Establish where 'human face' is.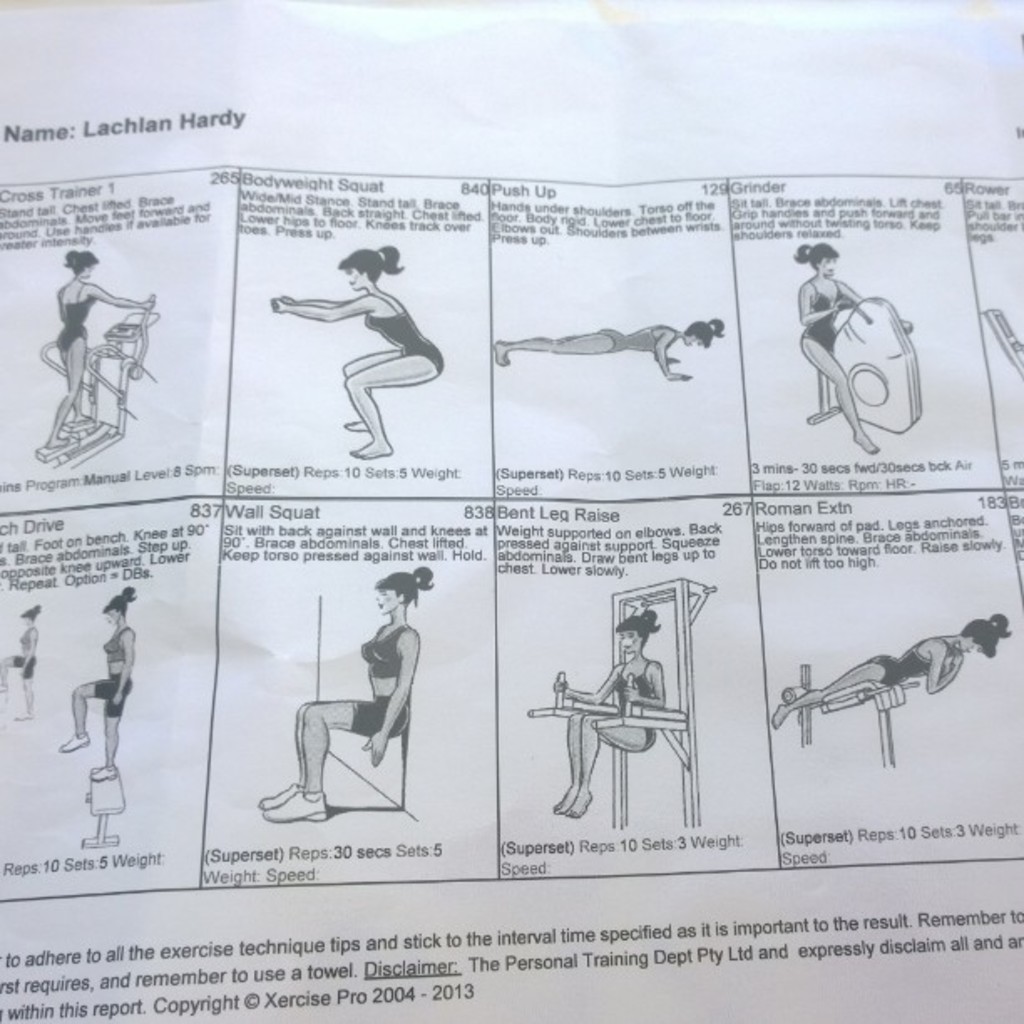
Established at 375, 589, 398, 617.
